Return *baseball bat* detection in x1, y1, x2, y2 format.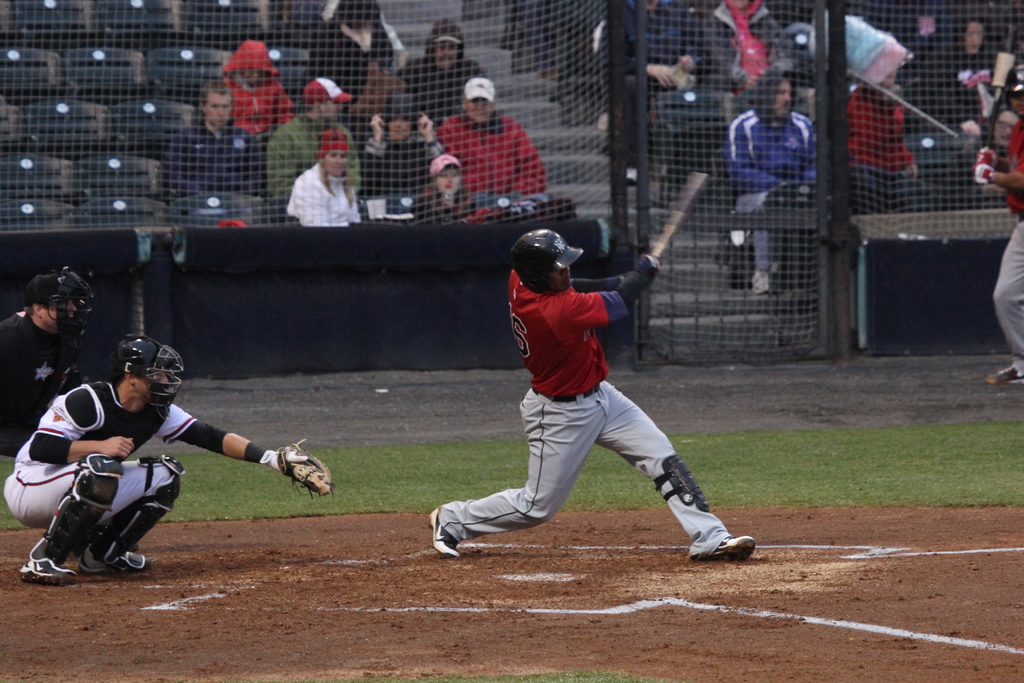
979, 90, 1005, 154.
